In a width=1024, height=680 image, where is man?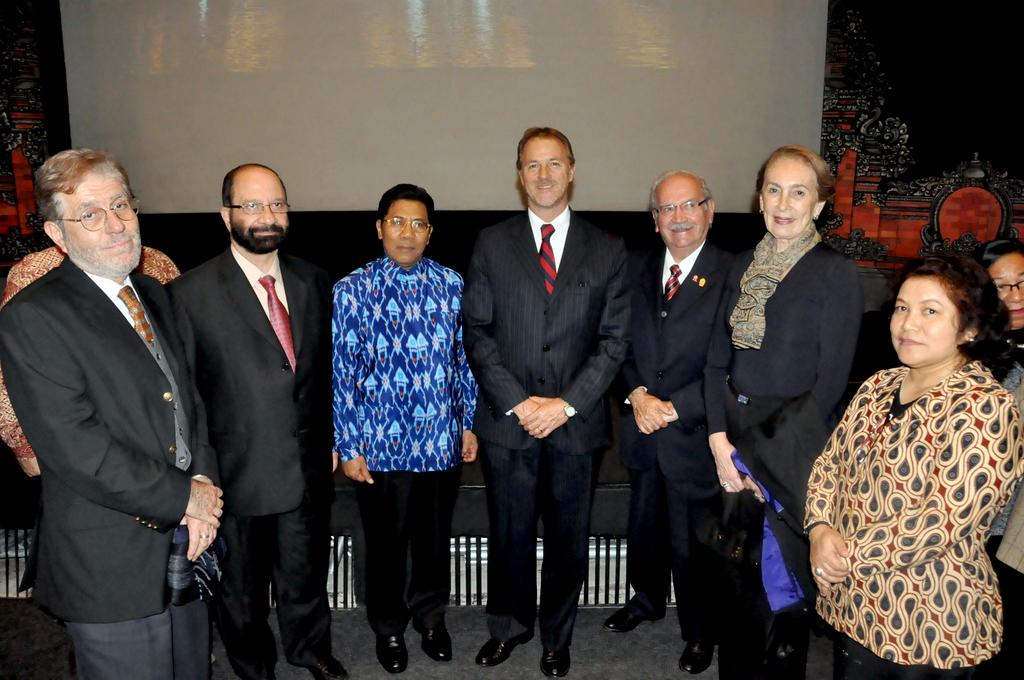
(11, 121, 221, 668).
